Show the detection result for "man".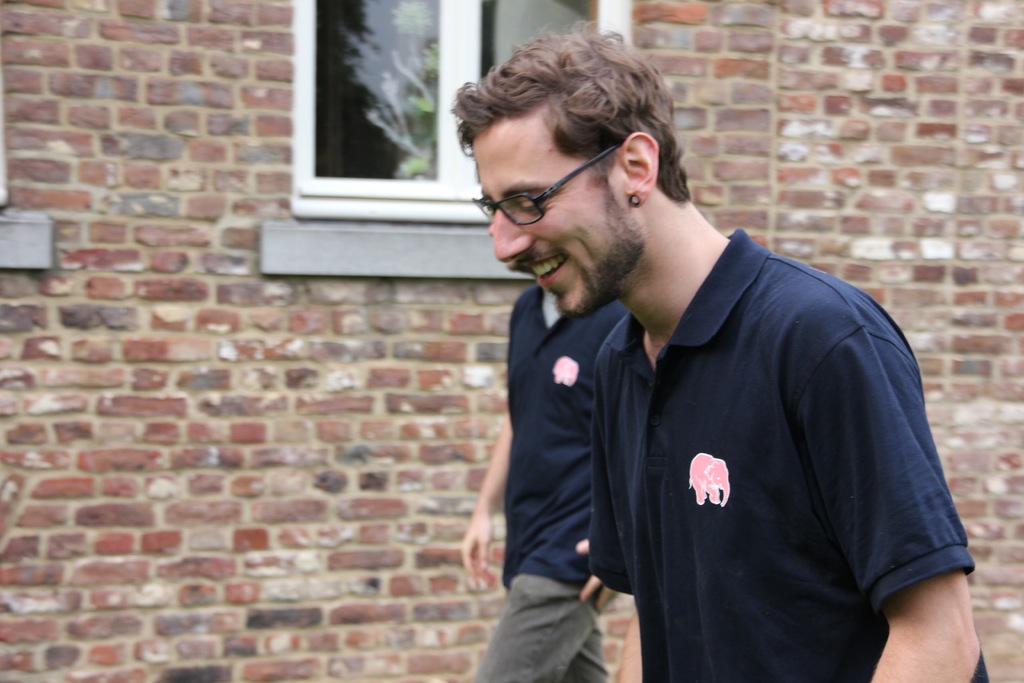
<box>469,278,629,682</box>.
